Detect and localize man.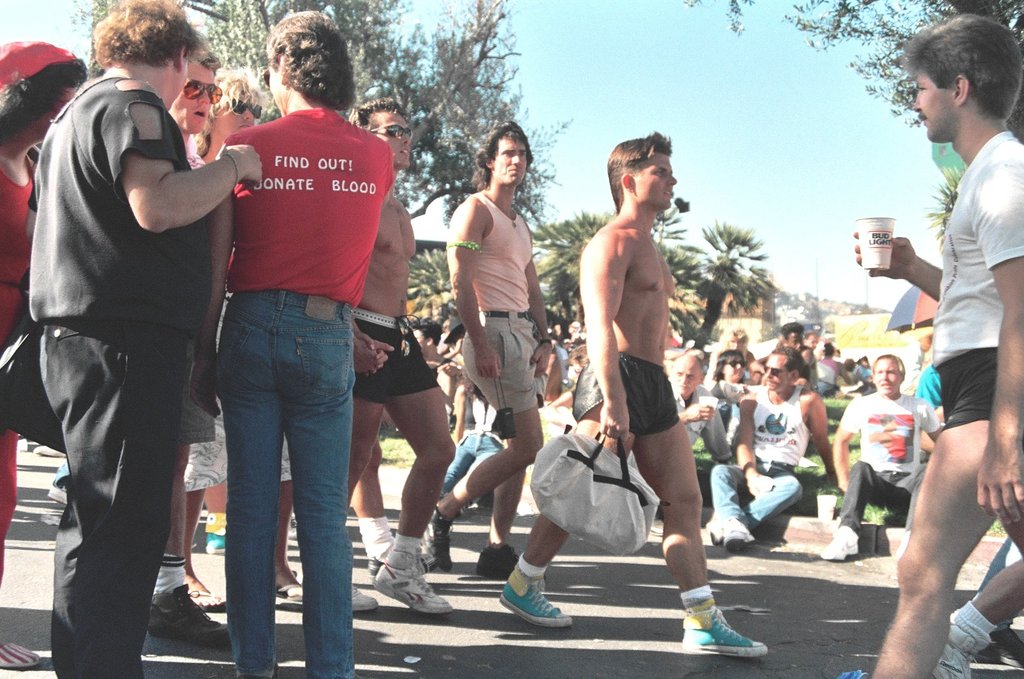
Localized at (x1=408, y1=120, x2=519, y2=587).
